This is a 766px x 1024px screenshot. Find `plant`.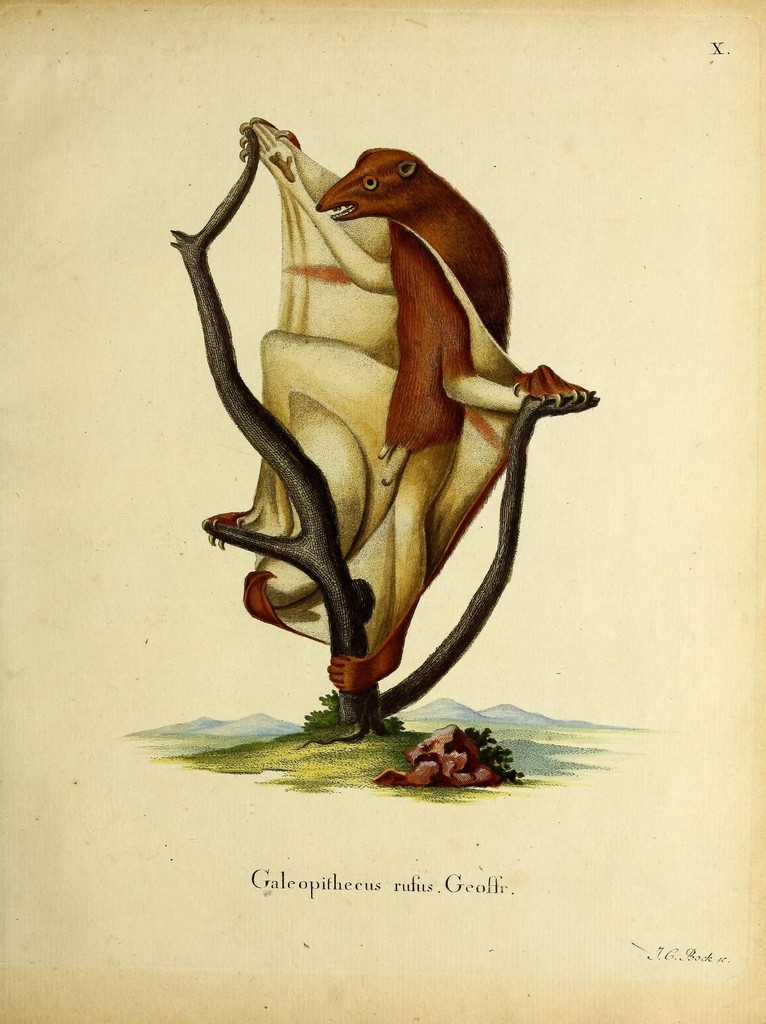
Bounding box: (301,691,410,734).
